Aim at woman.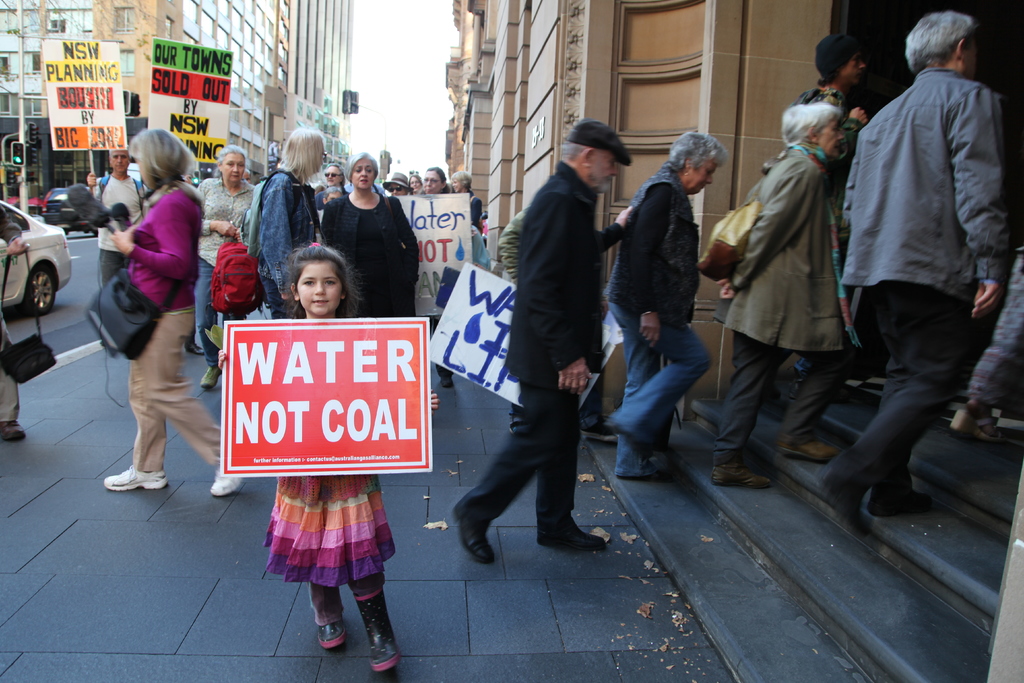
Aimed at select_region(449, 169, 482, 225).
